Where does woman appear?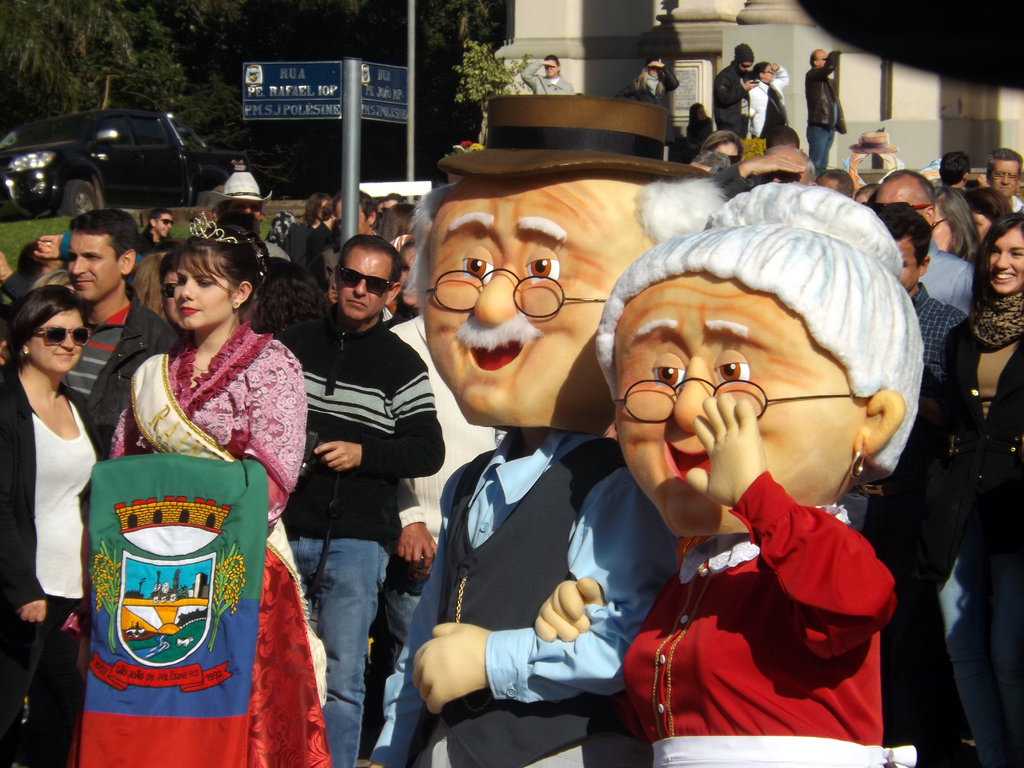
Appears at rect(0, 284, 117, 767).
